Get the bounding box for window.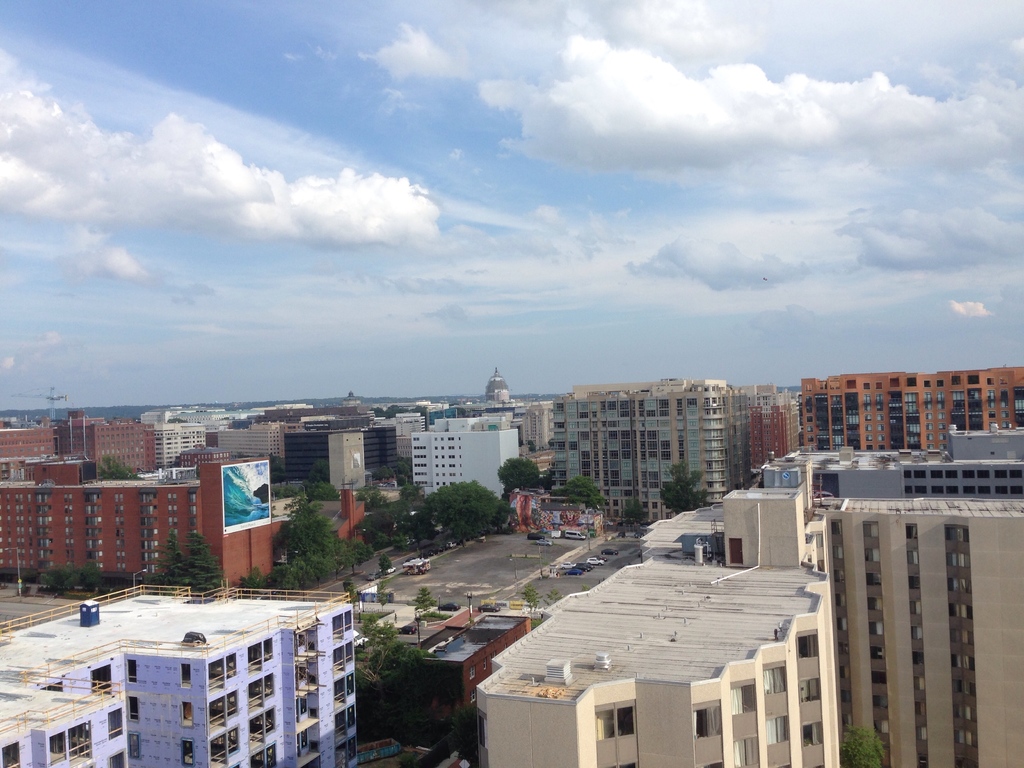
x1=947 y1=550 x2=966 y2=566.
